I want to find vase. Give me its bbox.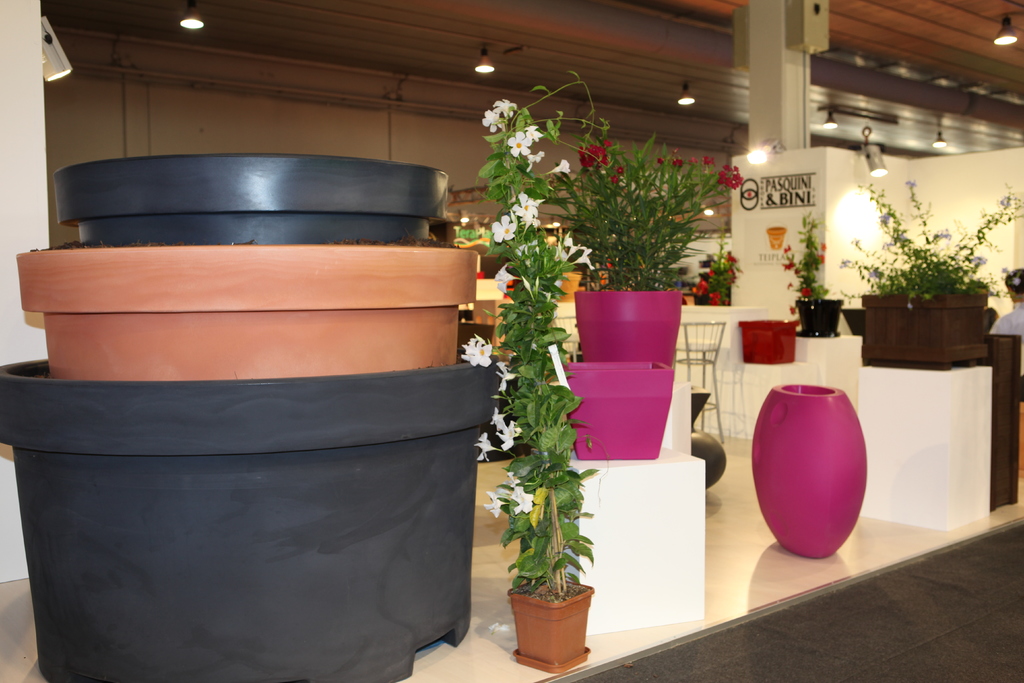
746:381:870:558.
